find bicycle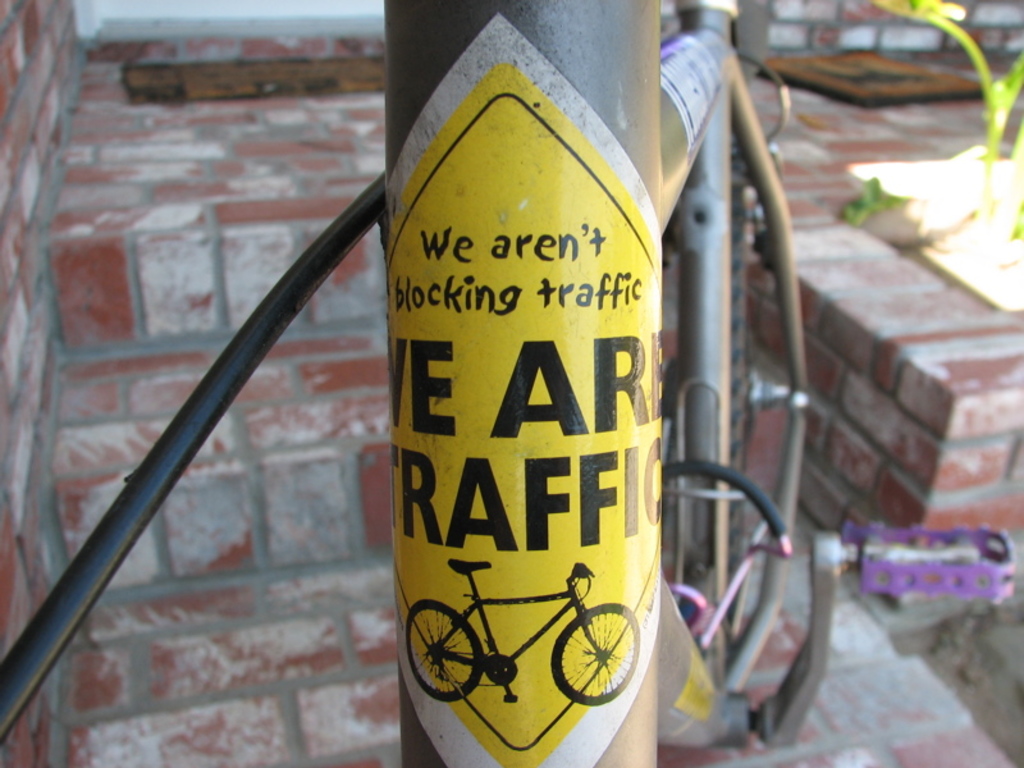
pyautogui.locateOnScreen(0, 0, 1016, 767)
